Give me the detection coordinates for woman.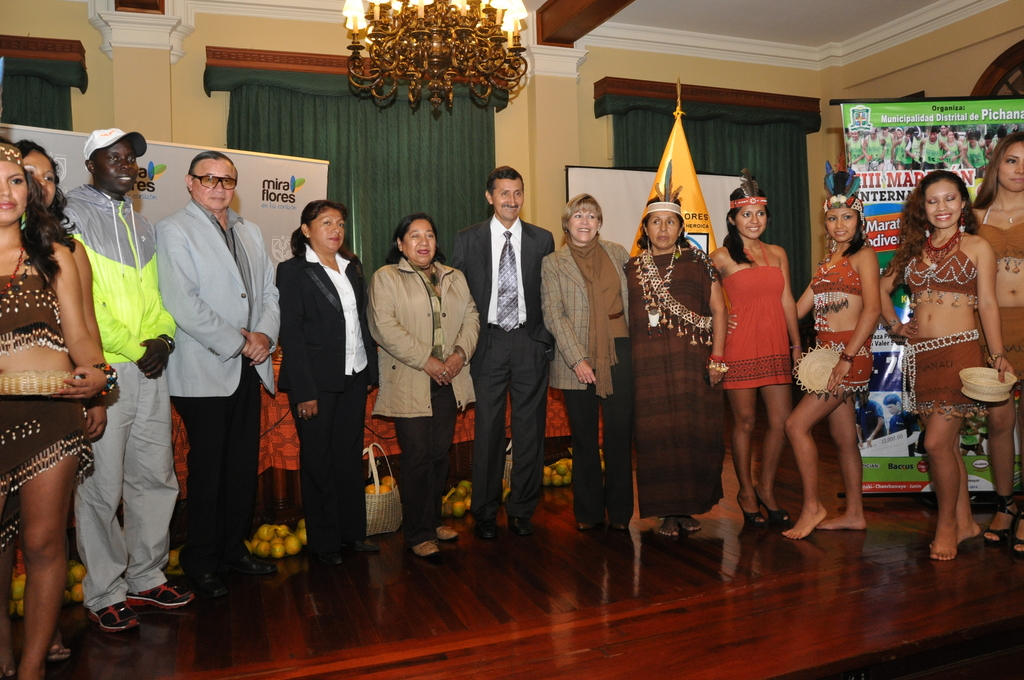
box(0, 137, 116, 671).
